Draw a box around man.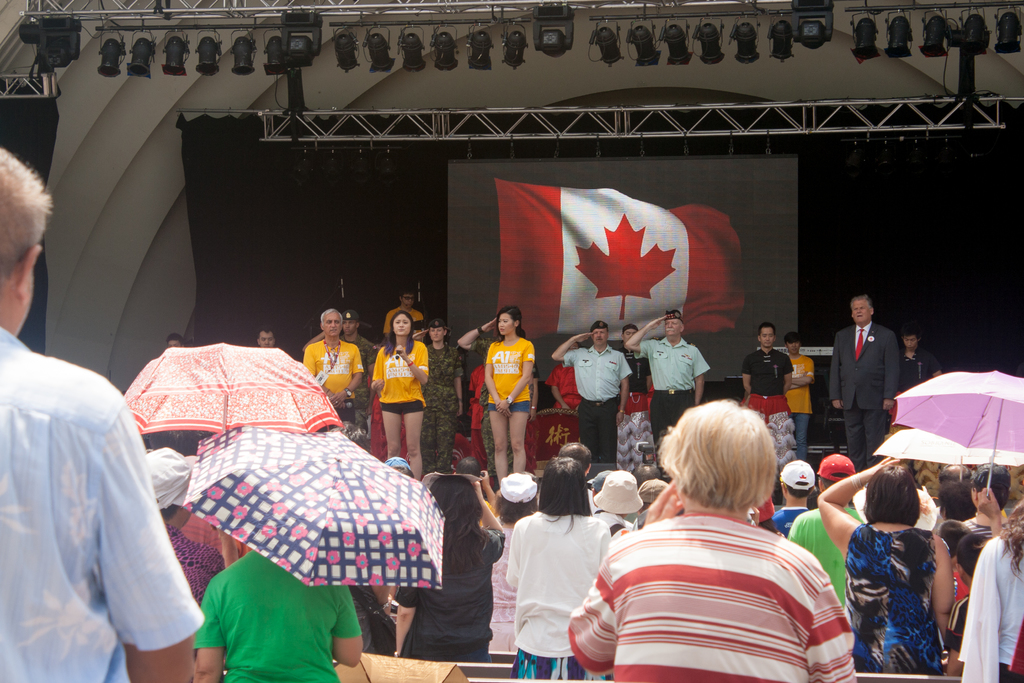
[left=550, top=321, right=630, bottom=472].
